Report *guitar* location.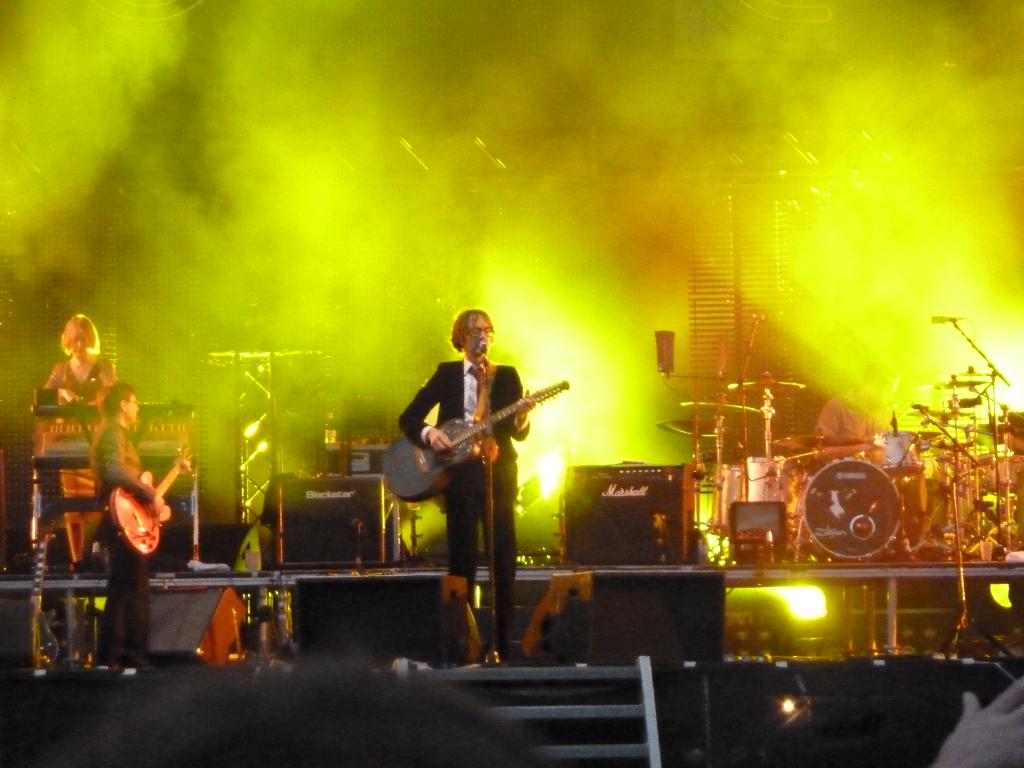
Report: <region>109, 452, 193, 570</region>.
